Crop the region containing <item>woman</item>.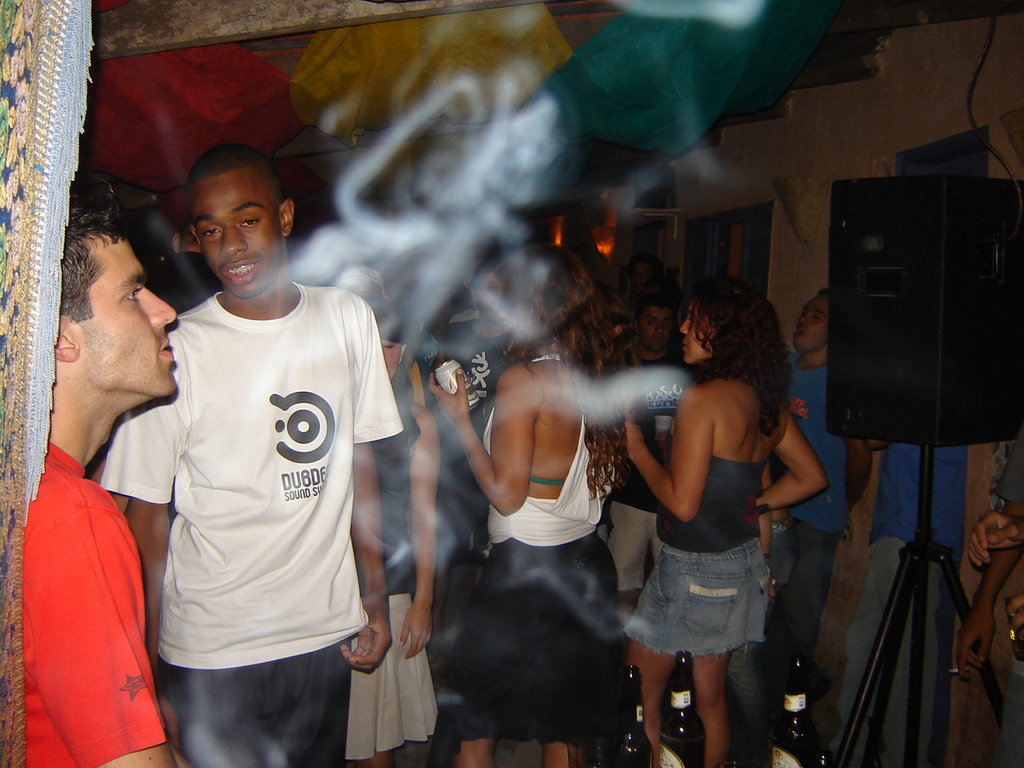
Crop region: locate(615, 278, 830, 752).
